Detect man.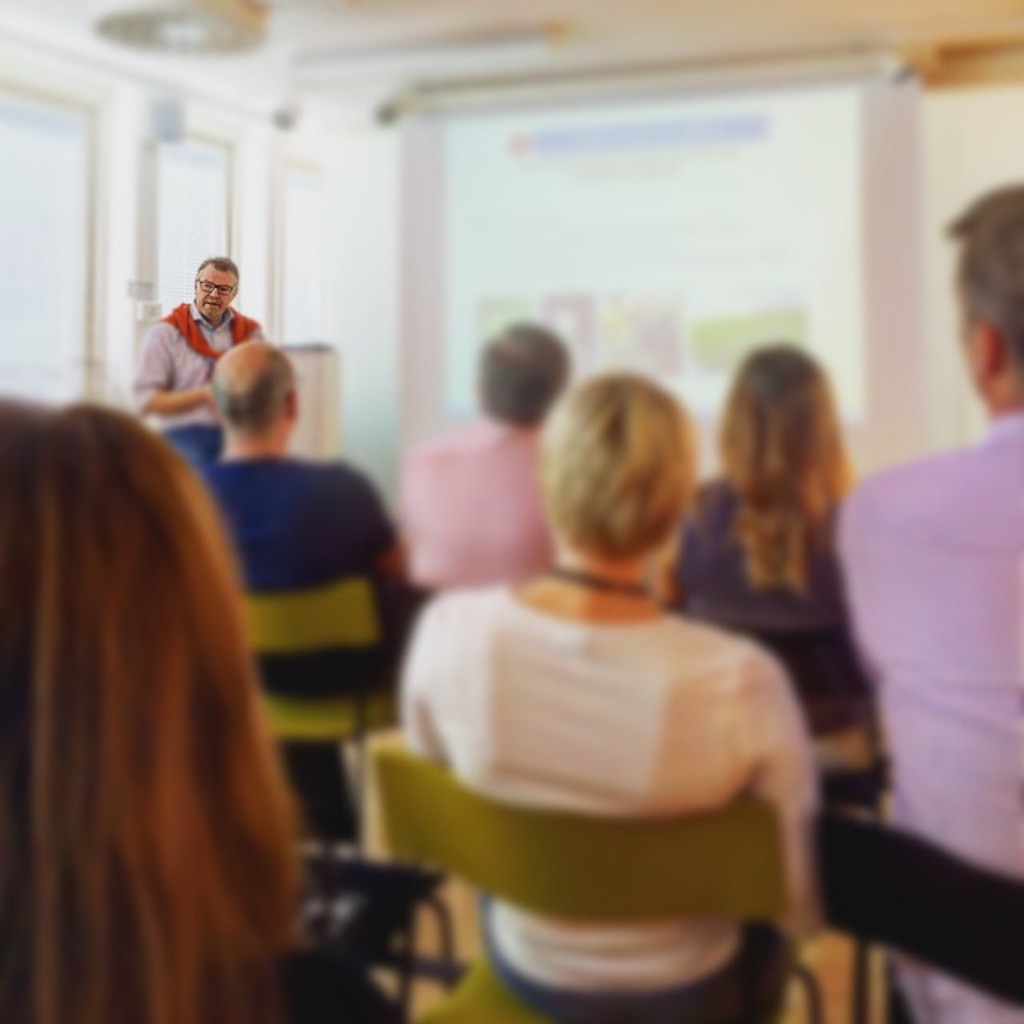
Detected at (x1=210, y1=338, x2=427, y2=694).
